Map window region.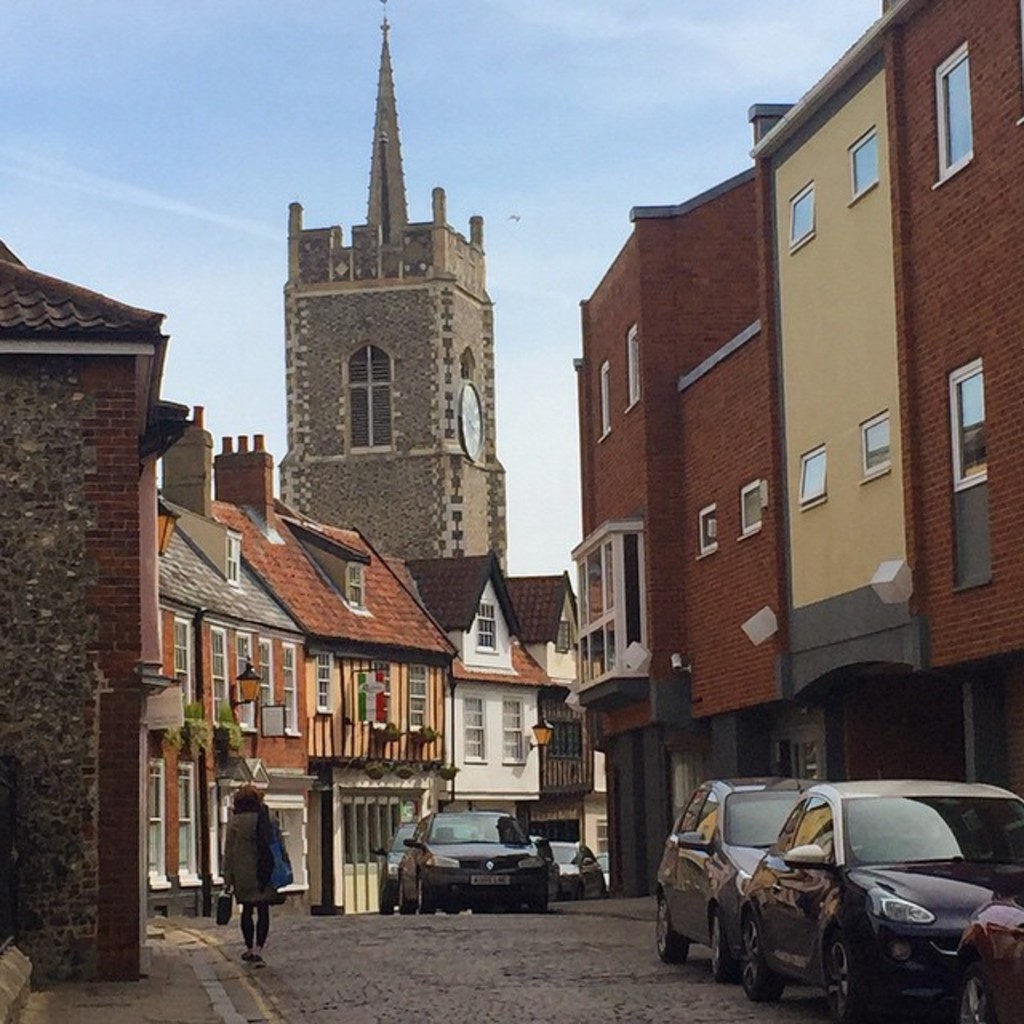
Mapped to (178, 619, 195, 715).
